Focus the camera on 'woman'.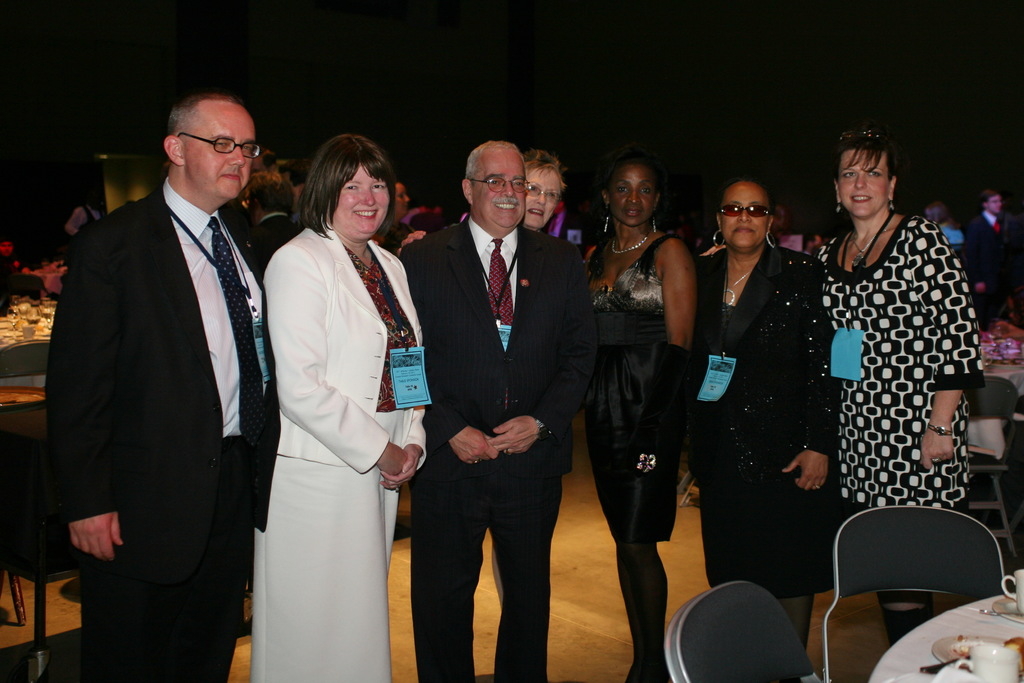
Focus region: (689,179,841,651).
